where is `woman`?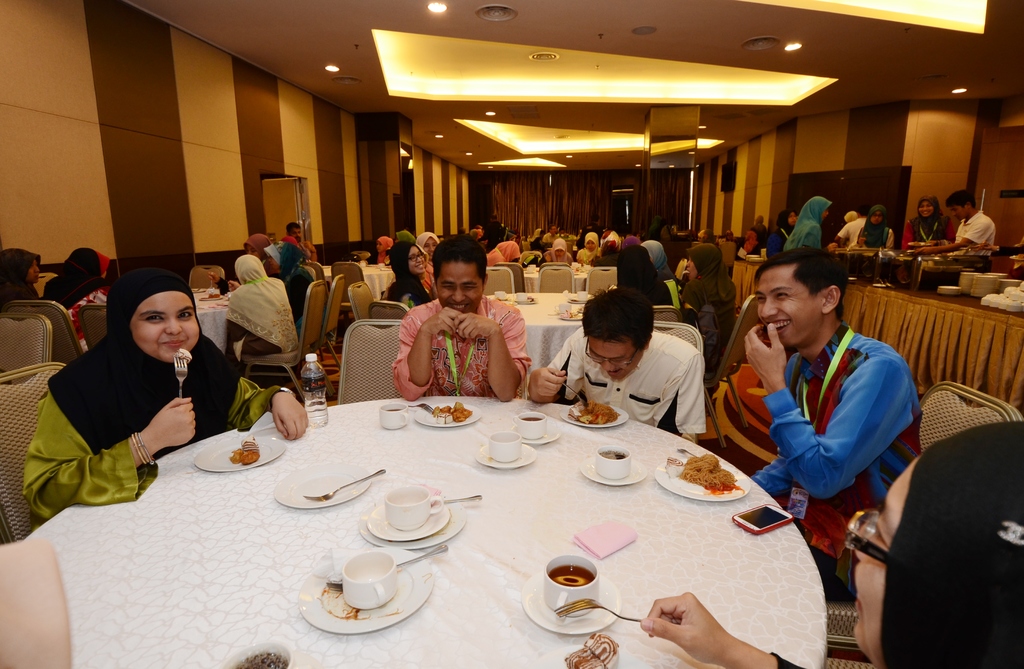
<region>583, 241, 624, 286</region>.
